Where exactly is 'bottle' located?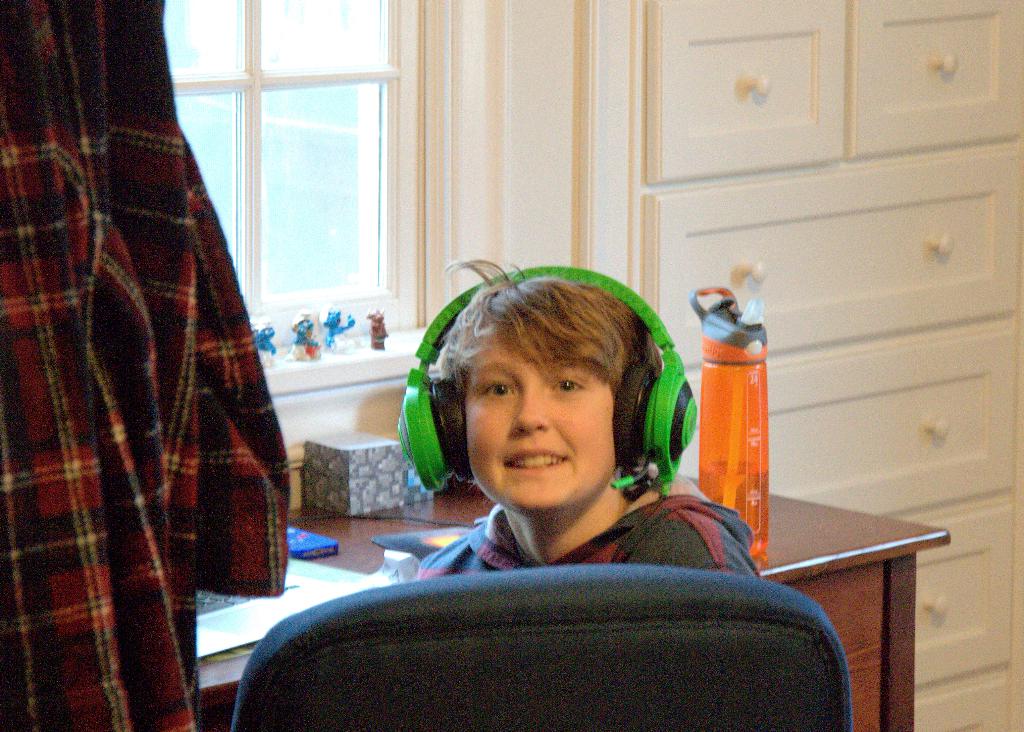
Its bounding box is 709 275 794 519.
